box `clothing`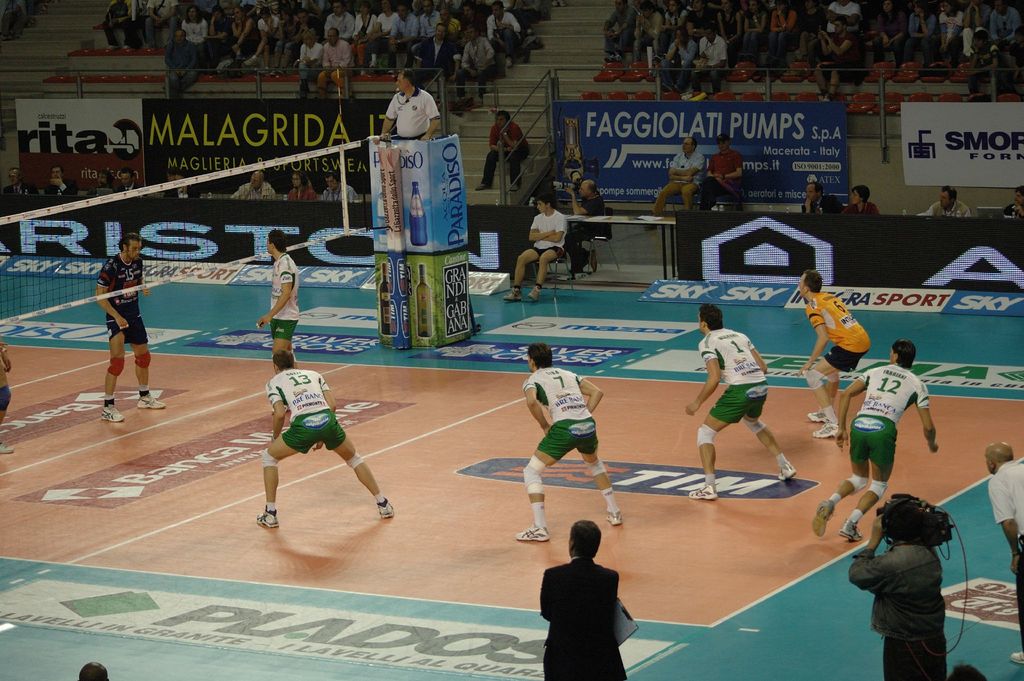
locate(696, 319, 771, 424)
